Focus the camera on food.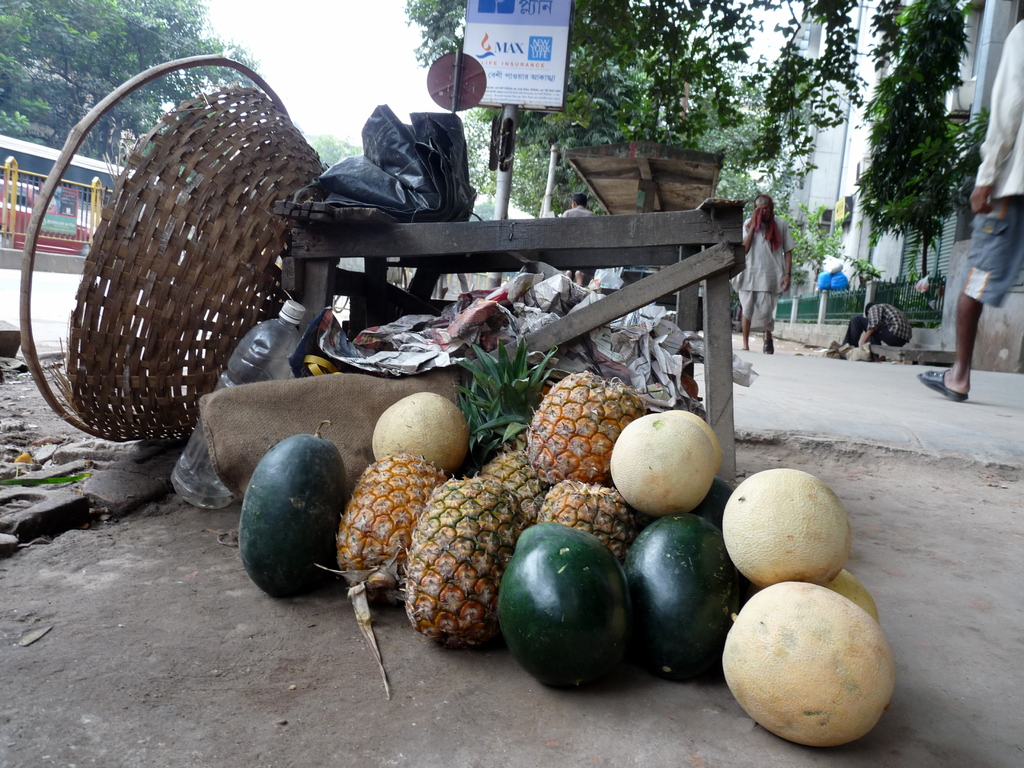
Focus region: rect(402, 473, 526, 650).
